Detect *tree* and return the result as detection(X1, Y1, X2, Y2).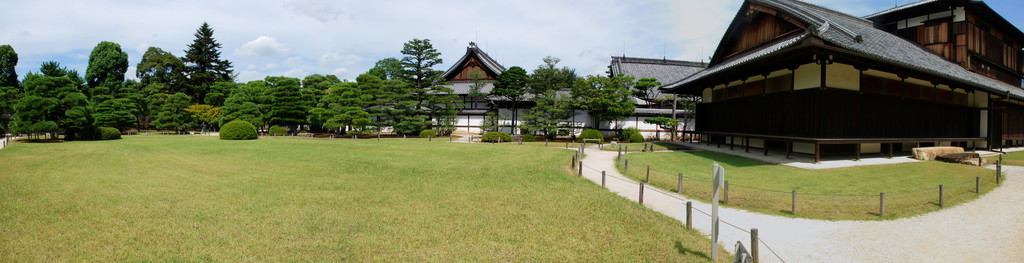
detection(9, 78, 94, 142).
